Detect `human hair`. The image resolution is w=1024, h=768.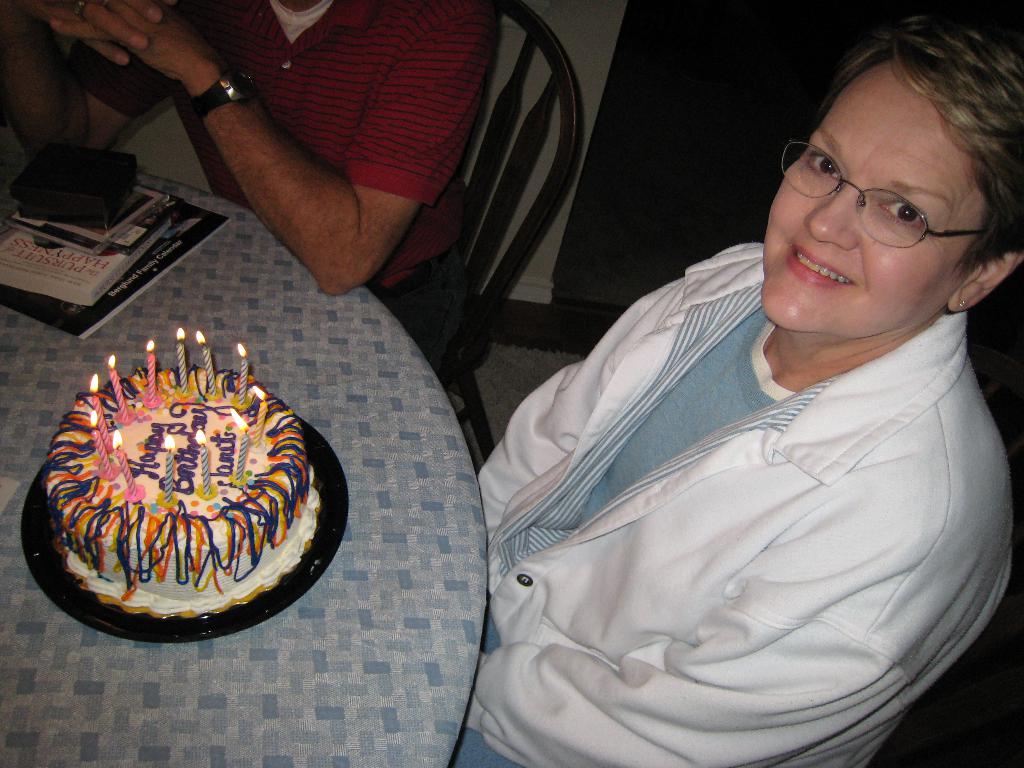
Rect(826, 17, 1023, 275).
